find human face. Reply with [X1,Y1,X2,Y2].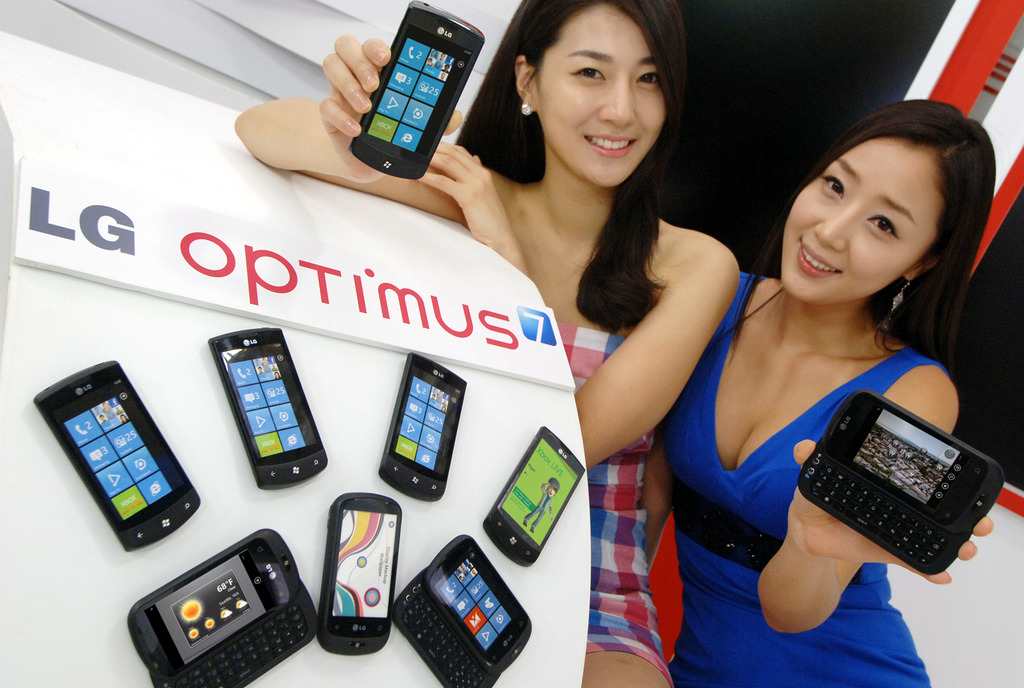
[538,1,667,188].
